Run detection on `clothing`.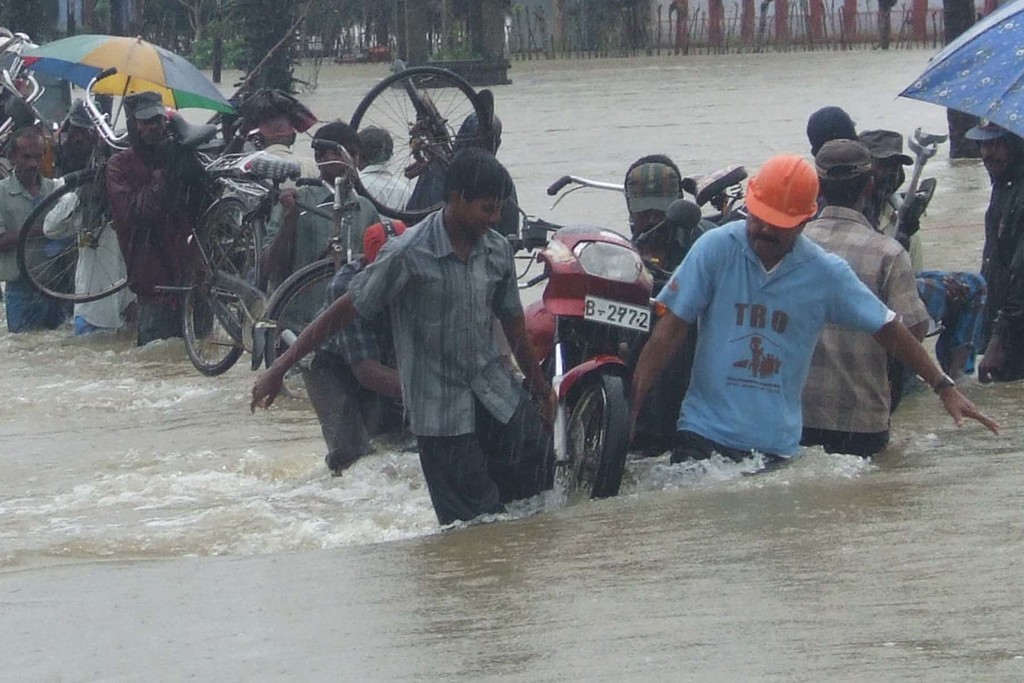
Result: <bbox>228, 154, 322, 239</bbox>.
